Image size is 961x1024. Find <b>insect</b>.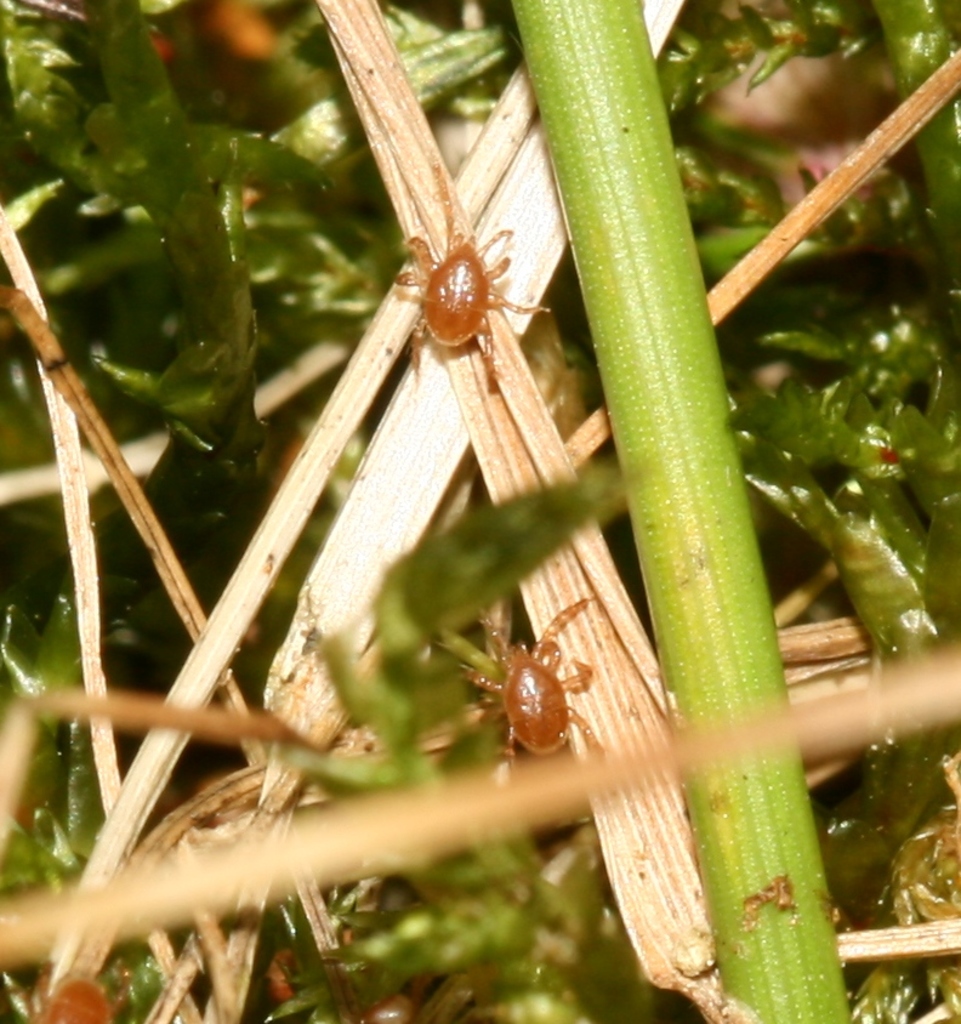
l=266, t=932, r=411, b=1023.
